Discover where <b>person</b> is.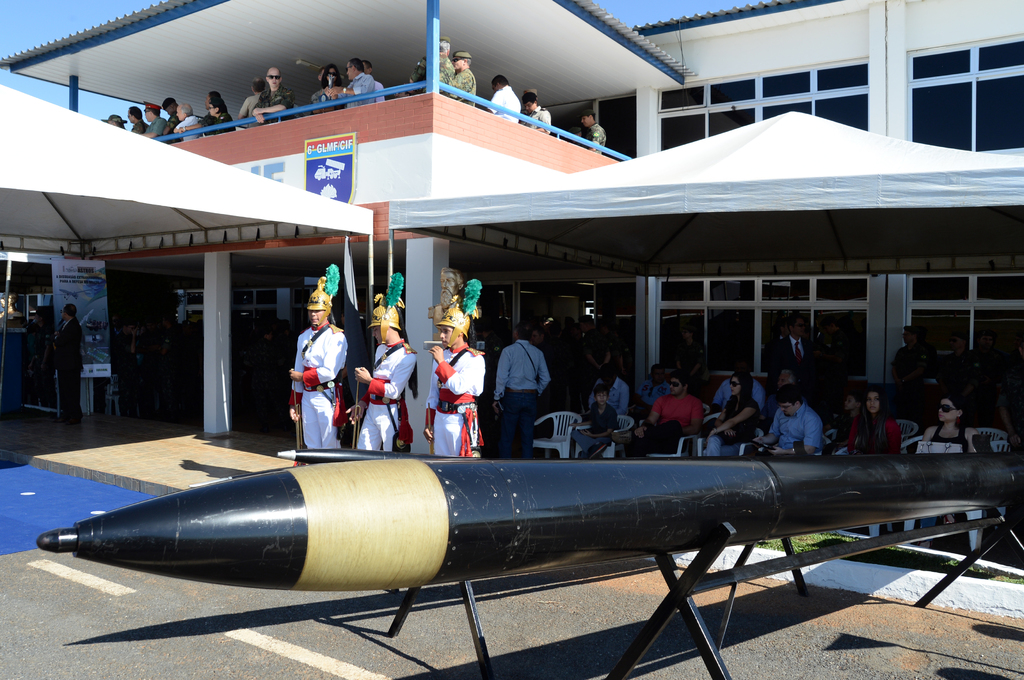
Discovered at [x1=312, y1=63, x2=349, y2=116].
